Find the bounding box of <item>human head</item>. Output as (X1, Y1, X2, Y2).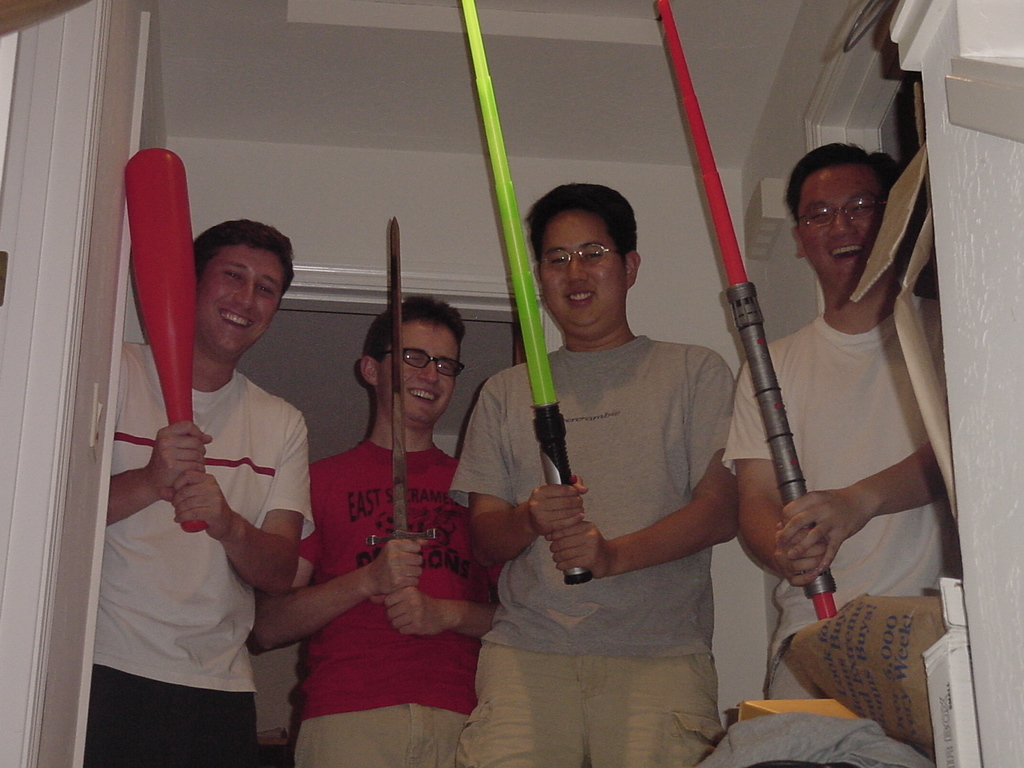
(360, 293, 469, 428).
